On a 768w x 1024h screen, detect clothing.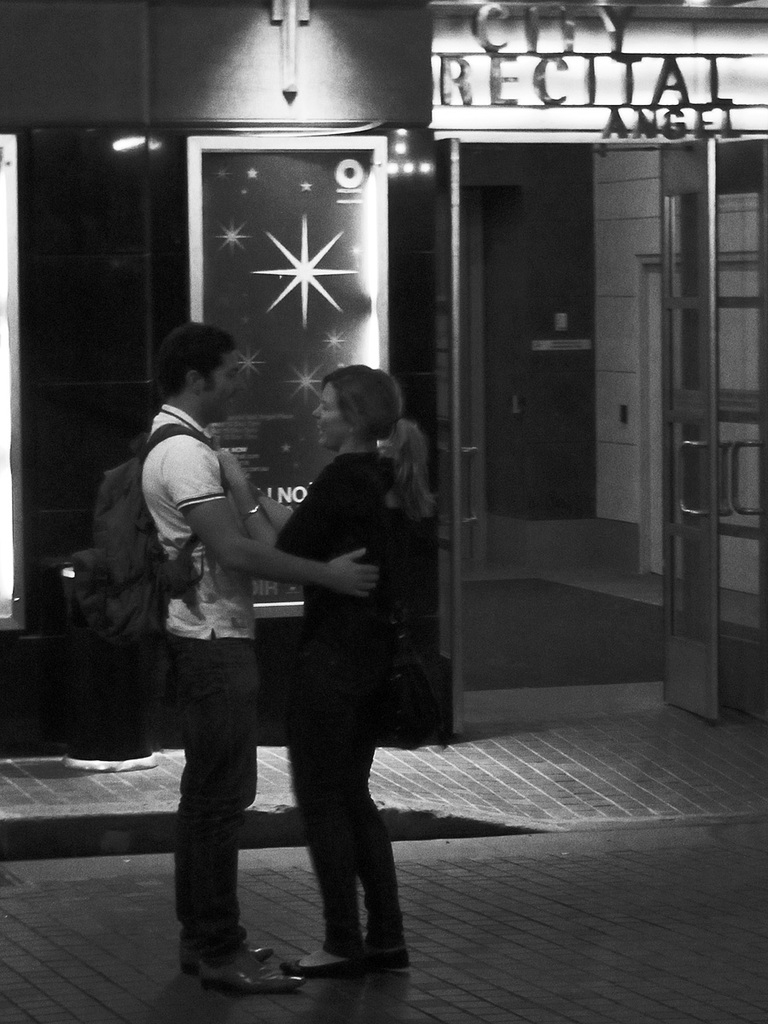
region(143, 404, 255, 961).
